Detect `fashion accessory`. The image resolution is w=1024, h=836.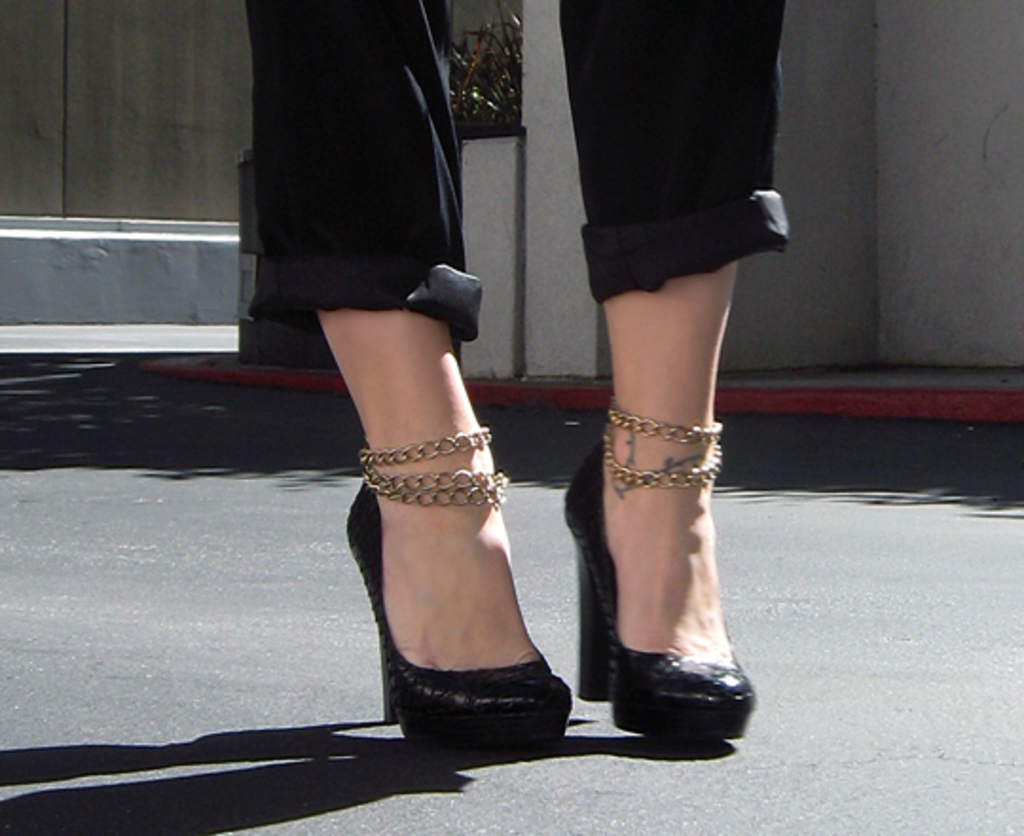
<region>355, 428, 508, 512</region>.
